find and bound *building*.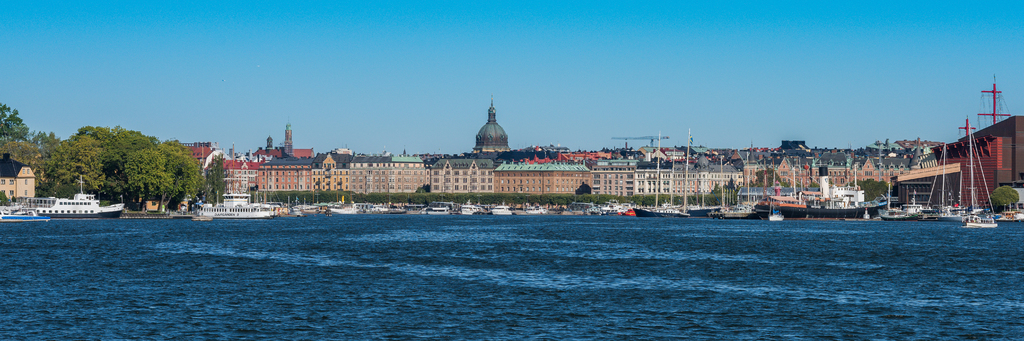
Bound: 0, 152, 35, 202.
